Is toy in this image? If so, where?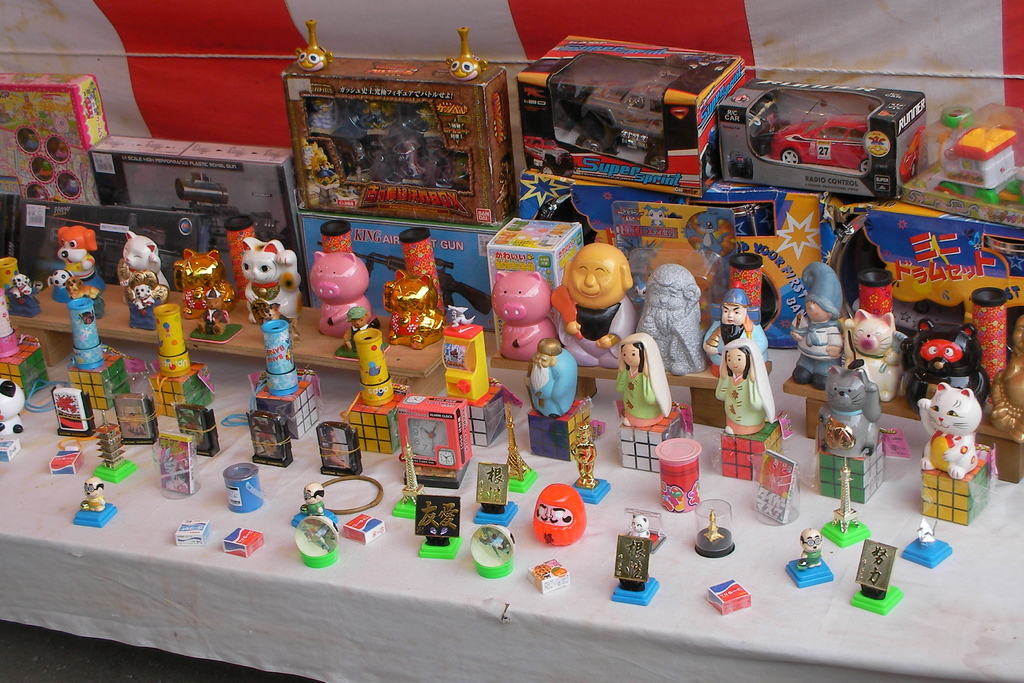
Yes, at {"left": 339, "top": 306, "right": 376, "bottom": 355}.
